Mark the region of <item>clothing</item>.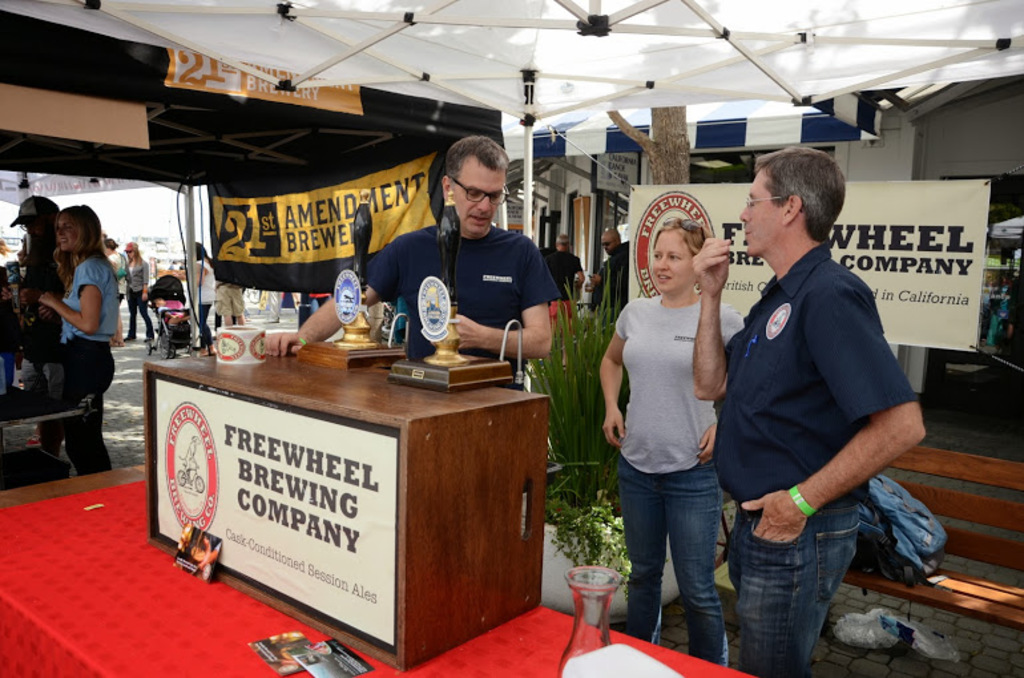
Region: pyautogui.locateOnScreen(201, 254, 225, 351).
